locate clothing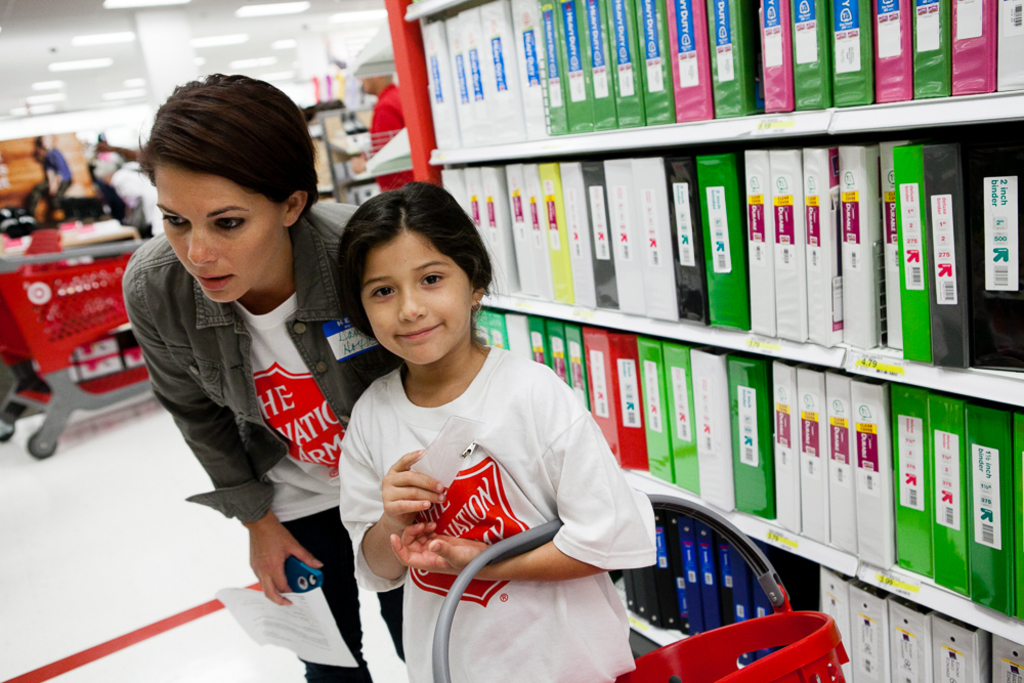
bbox=[373, 83, 412, 187]
